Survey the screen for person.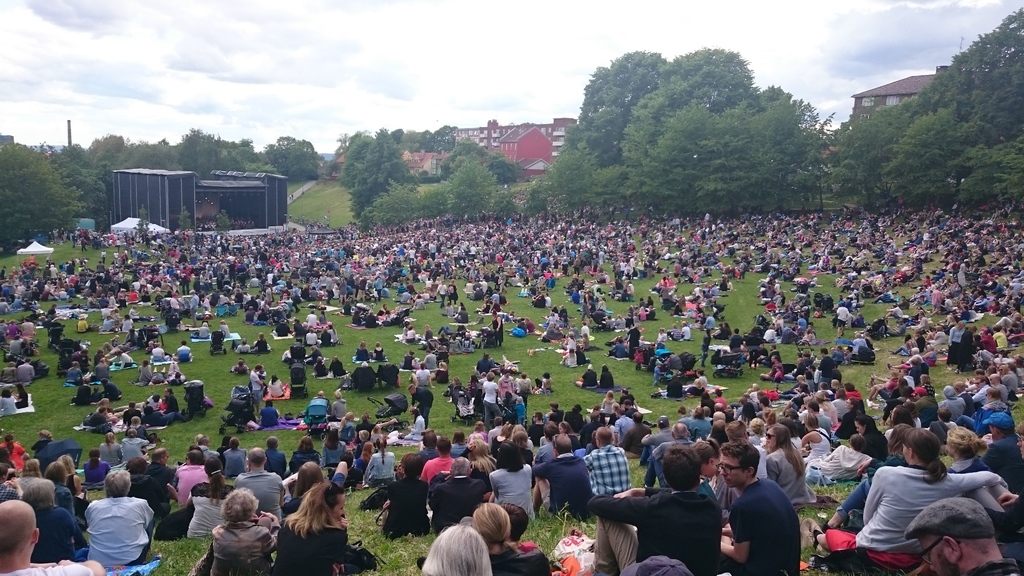
Survey found: [left=424, top=522, right=497, bottom=575].
